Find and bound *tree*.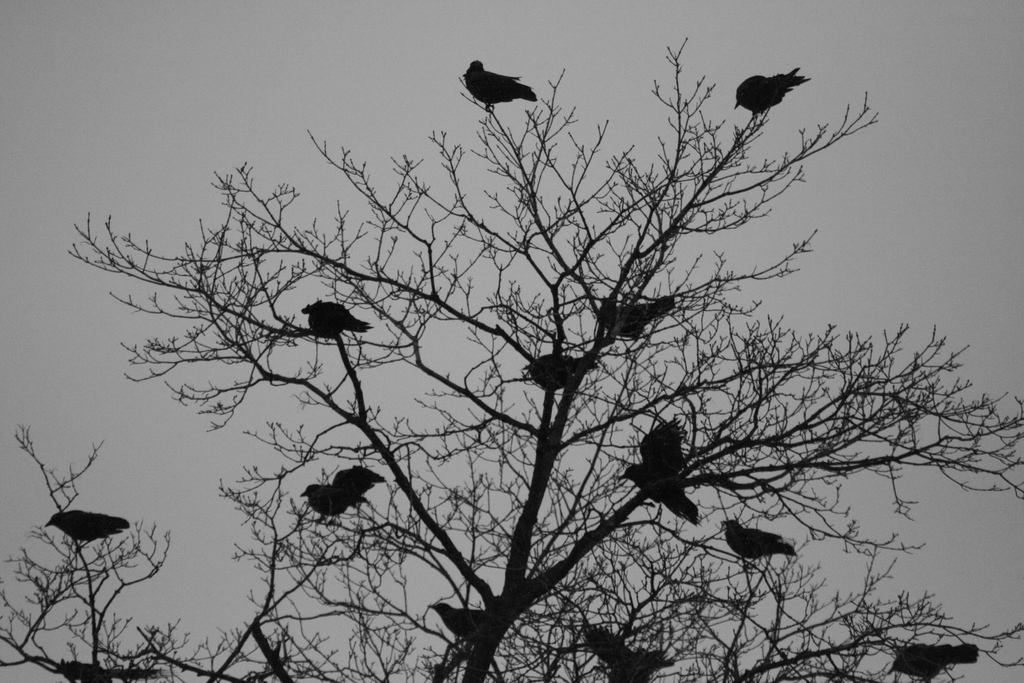
Bound: crop(0, 29, 1023, 682).
